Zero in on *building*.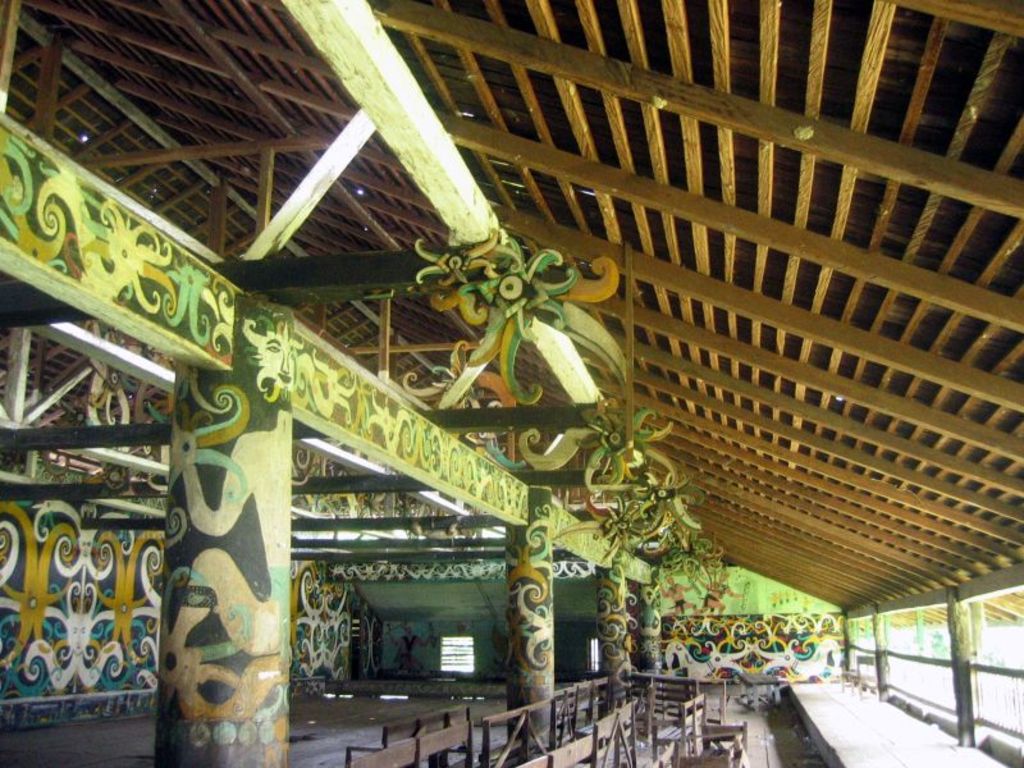
Zeroed in: crop(0, 0, 1023, 767).
